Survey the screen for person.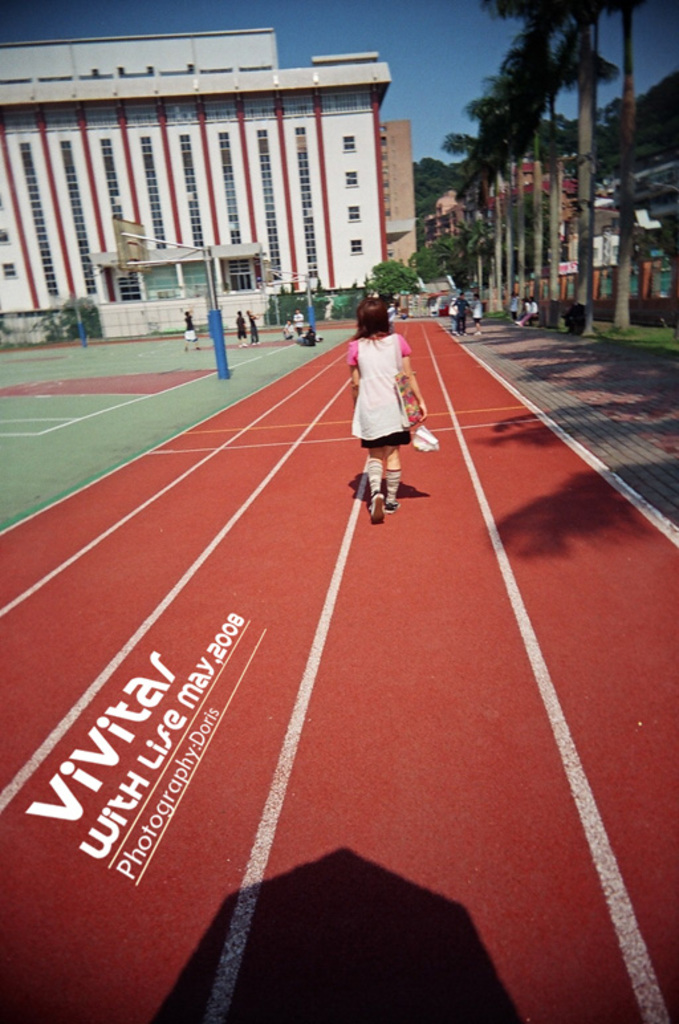
Survey found: left=342, top=271, right=428, bottom=531.
